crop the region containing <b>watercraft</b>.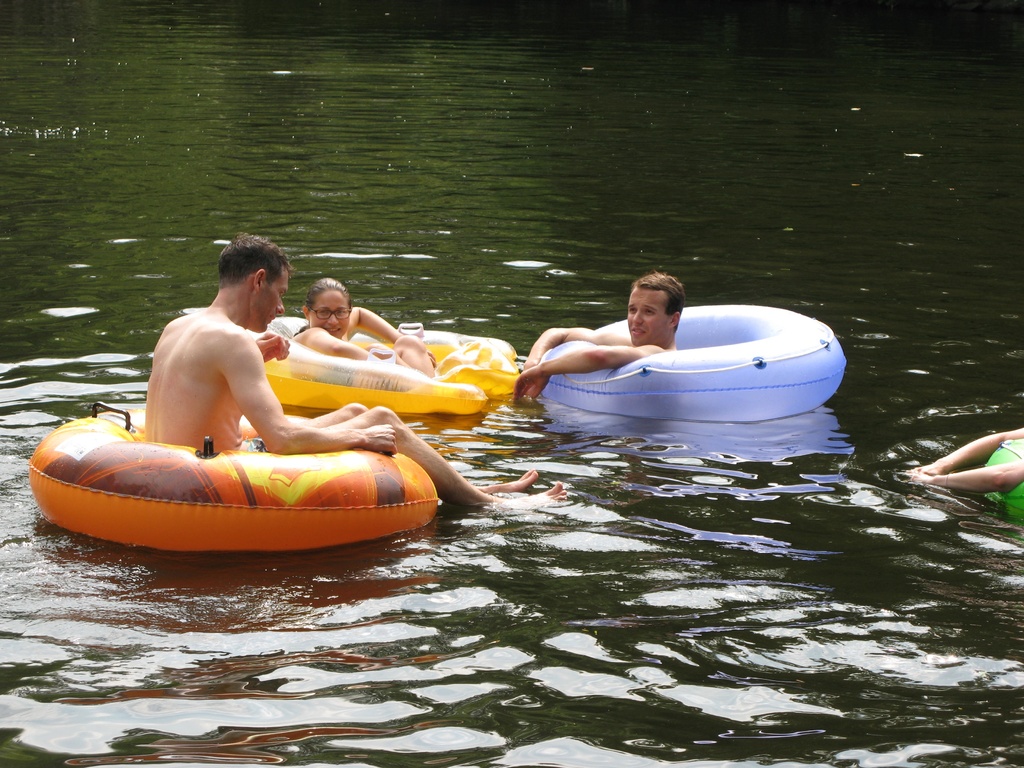
Crop region: l=541, t=298, r=851, b=424.
